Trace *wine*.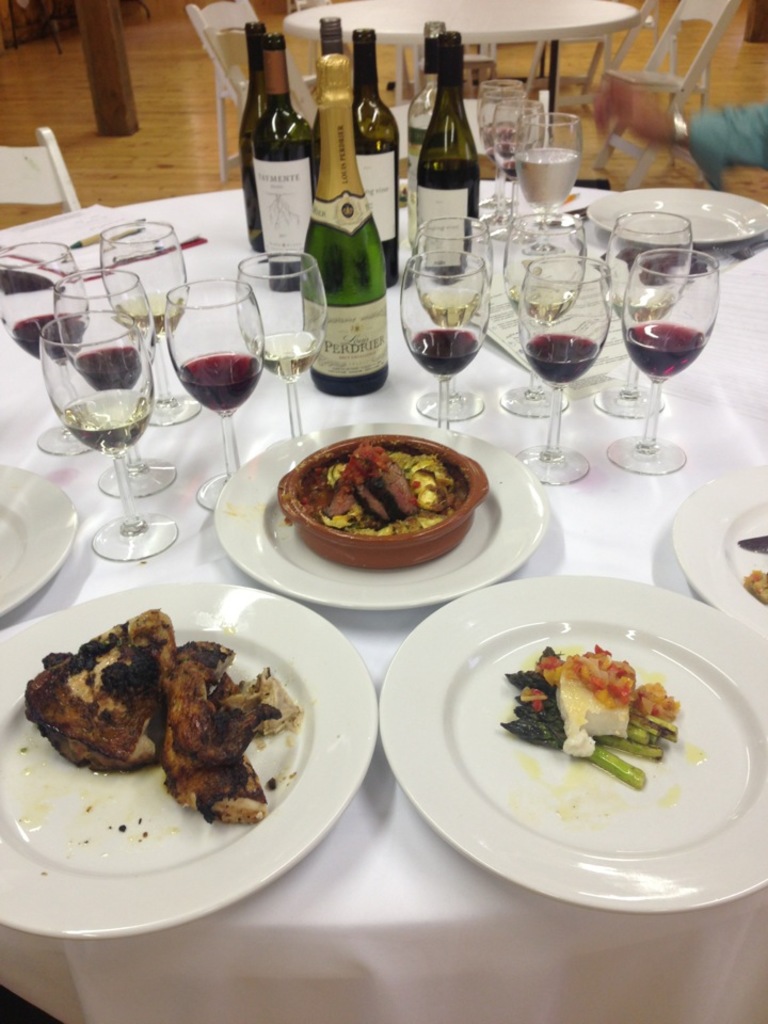
Traced to 355 26 400 289.
